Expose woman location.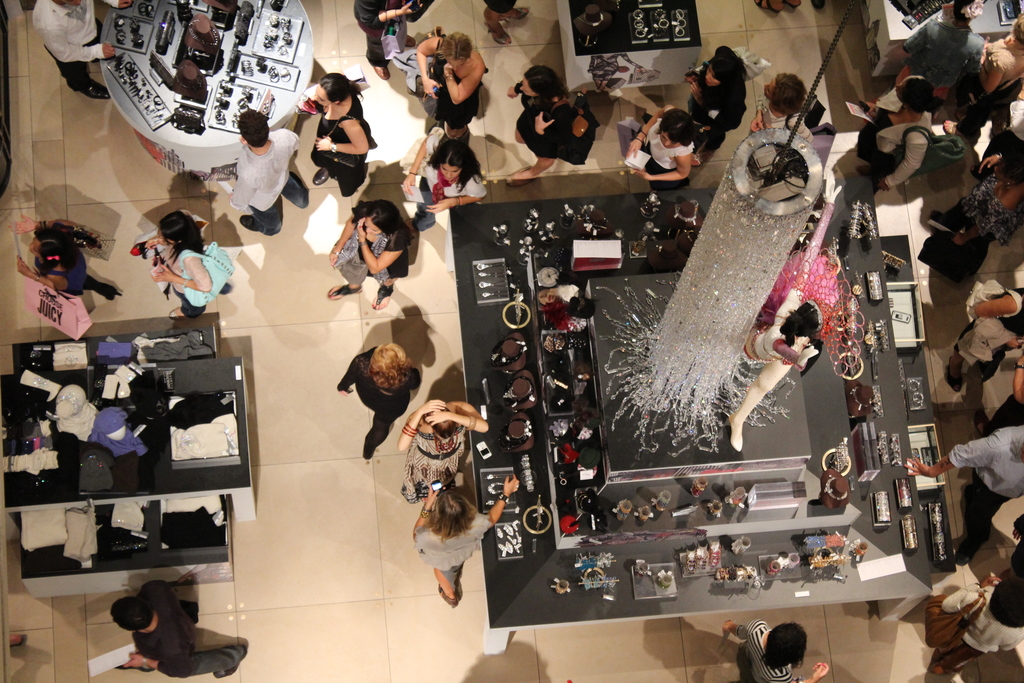
Exposed at (851,74,937,199).
